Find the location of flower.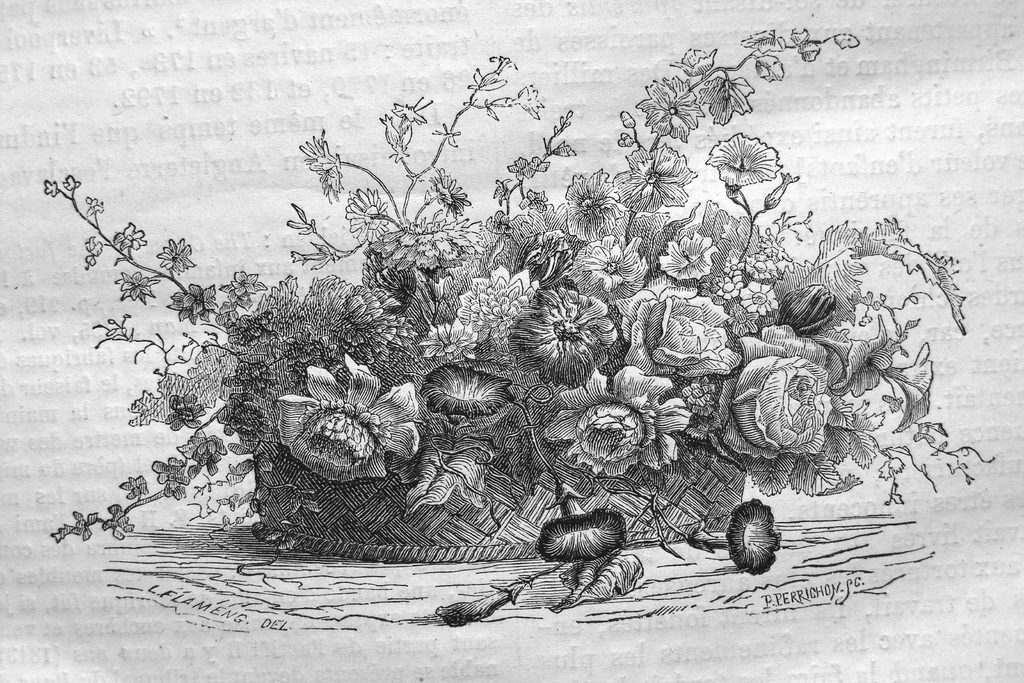
Location: pyautogui.locateOnScreen(274, 366, 412, 482).
